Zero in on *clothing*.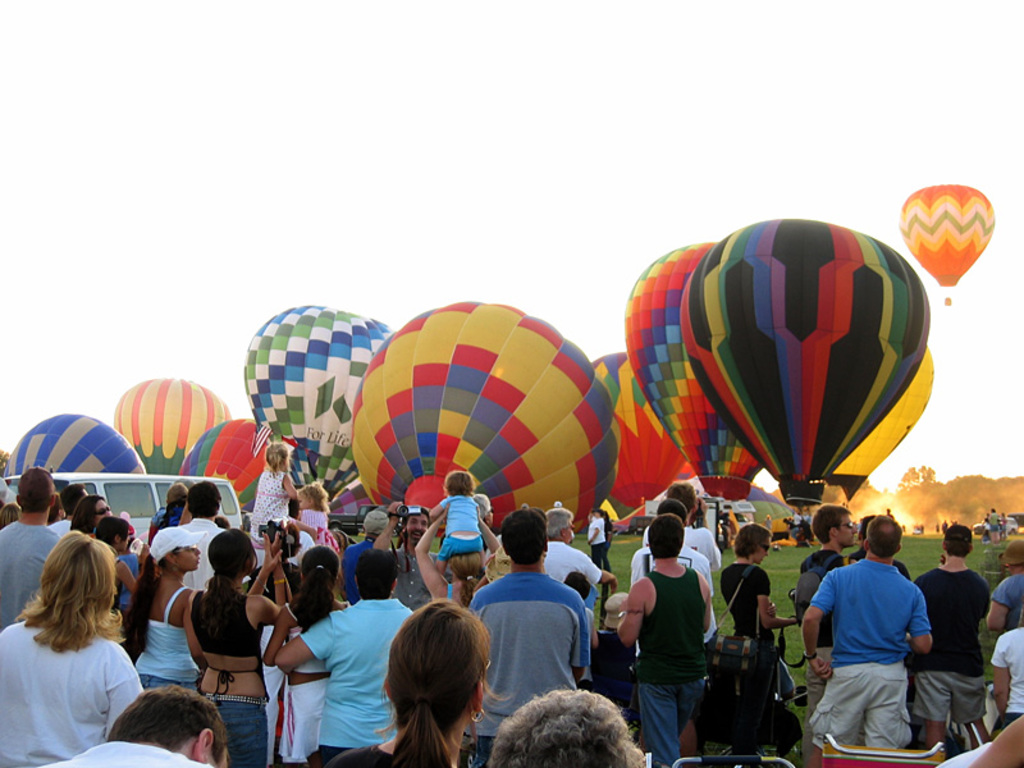
Zeroed in: [x1=724, y1=562, x2=765, y2=637].
